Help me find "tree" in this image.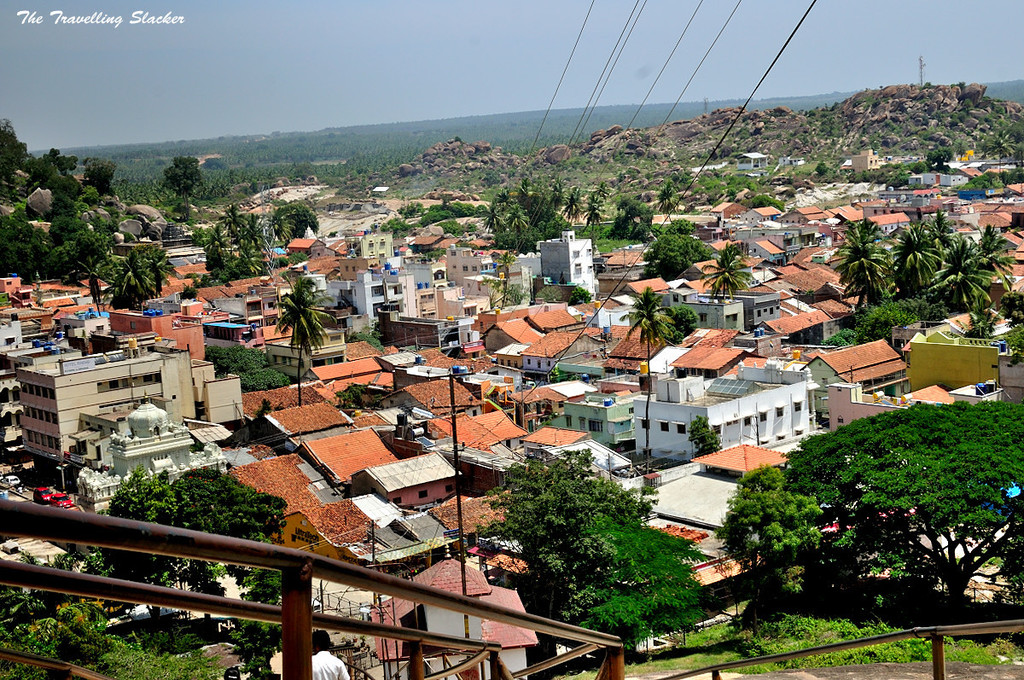
Found it: x1=25, y1=142, x2=77, y2=189.
